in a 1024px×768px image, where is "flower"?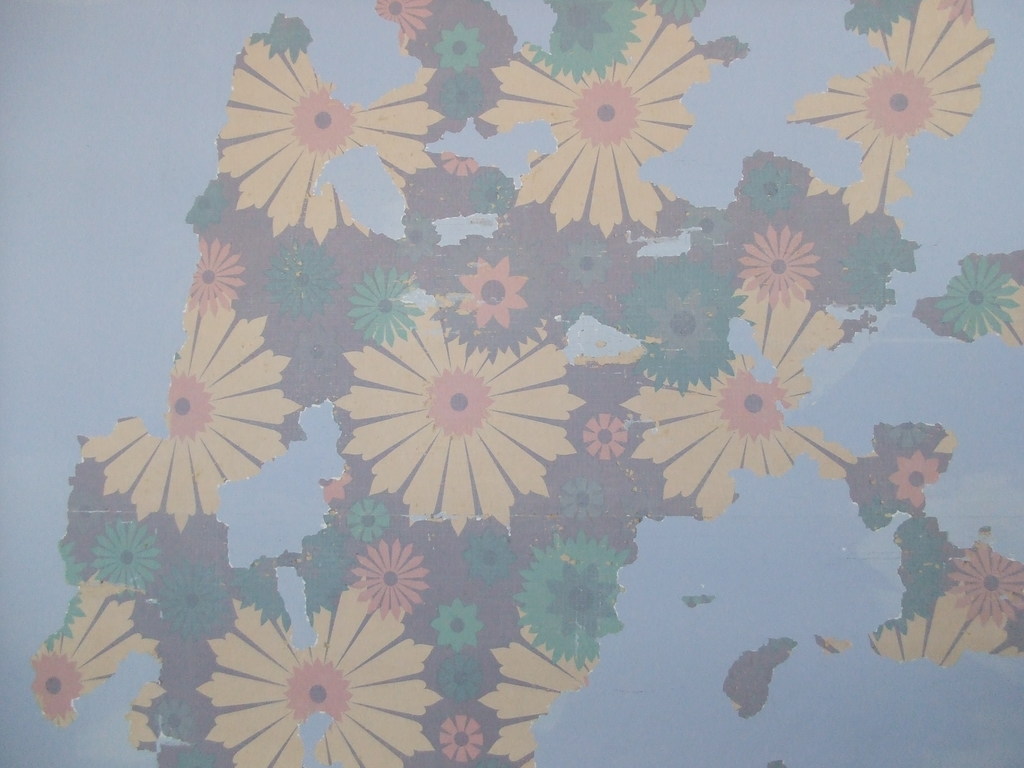
BBox(86, 520, 172, 590).
